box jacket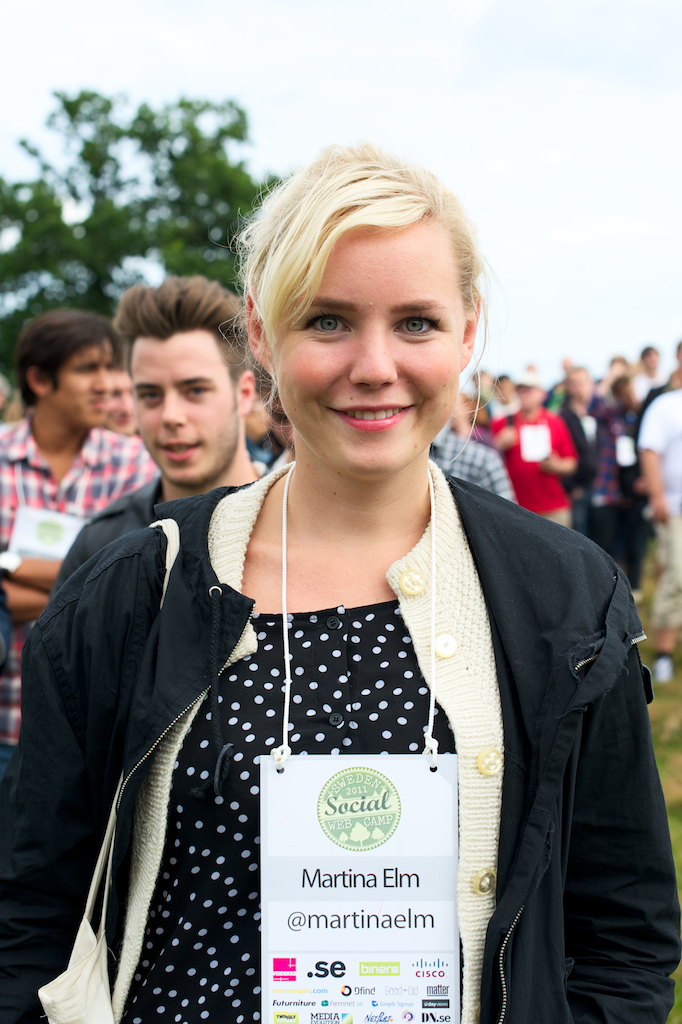
(2,482,681,1020)
